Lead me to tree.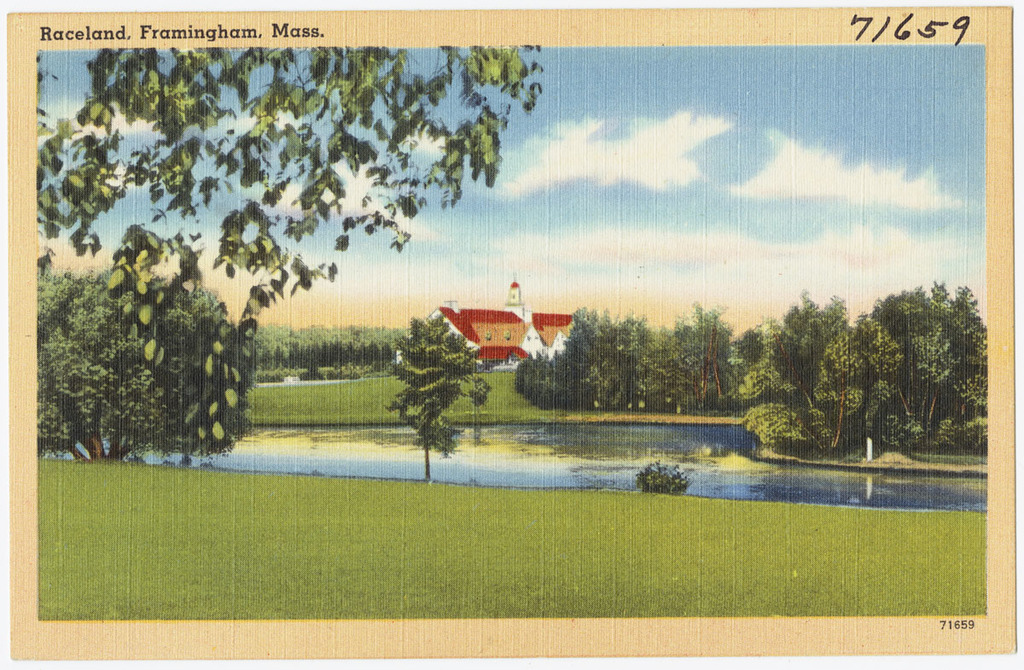
Lead to [317,323,347,374].
